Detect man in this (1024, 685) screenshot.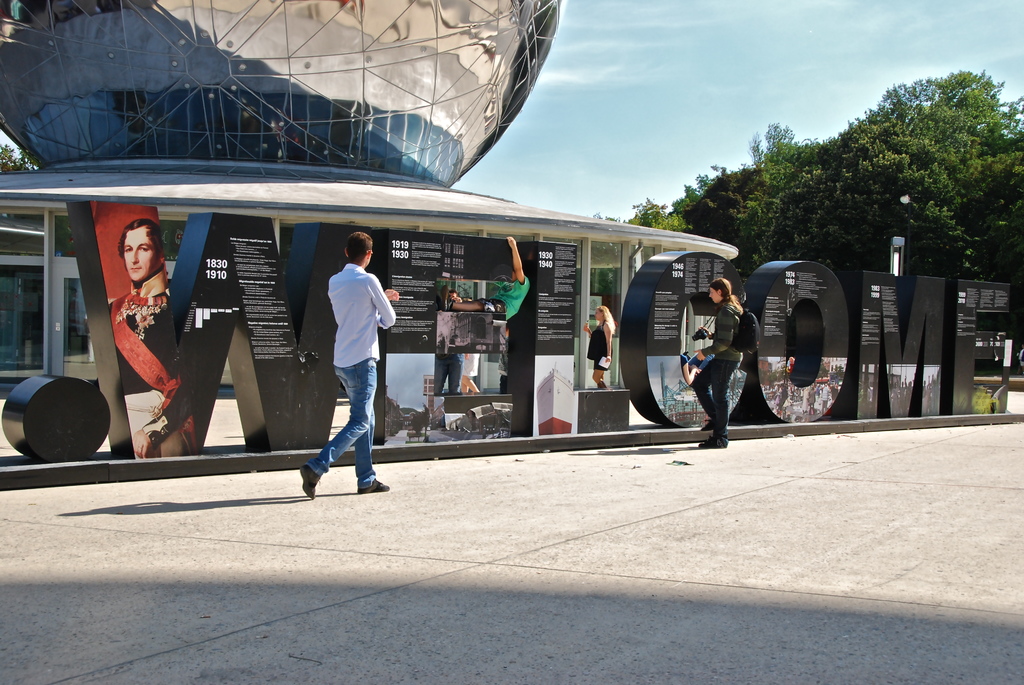
Detection: [303,224,388,495].
